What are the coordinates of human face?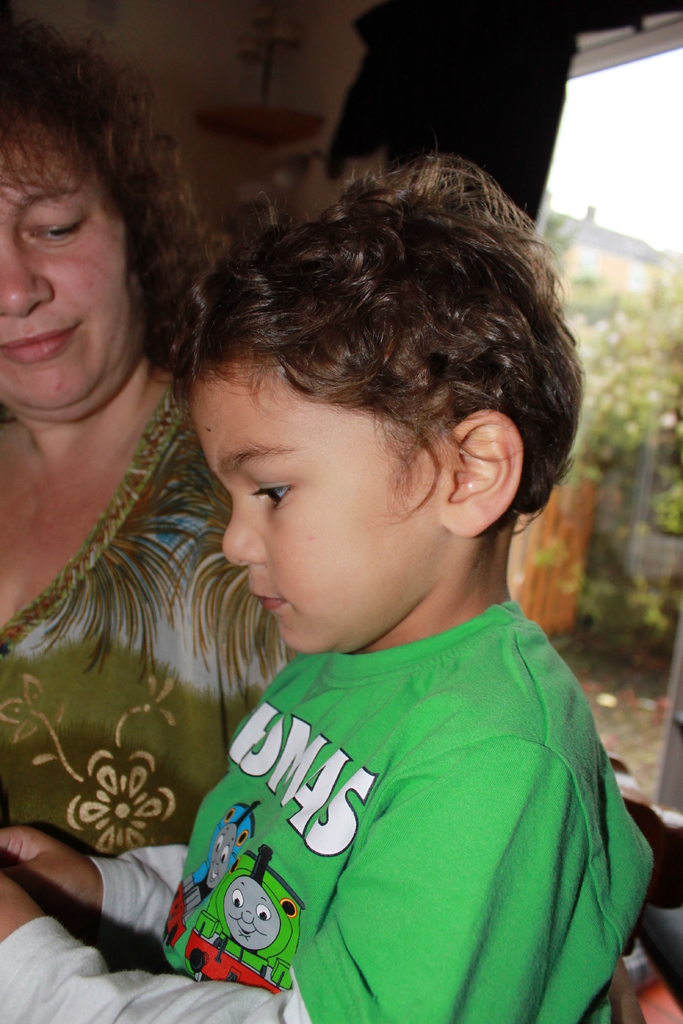
box(194, 344, 456, 652).
